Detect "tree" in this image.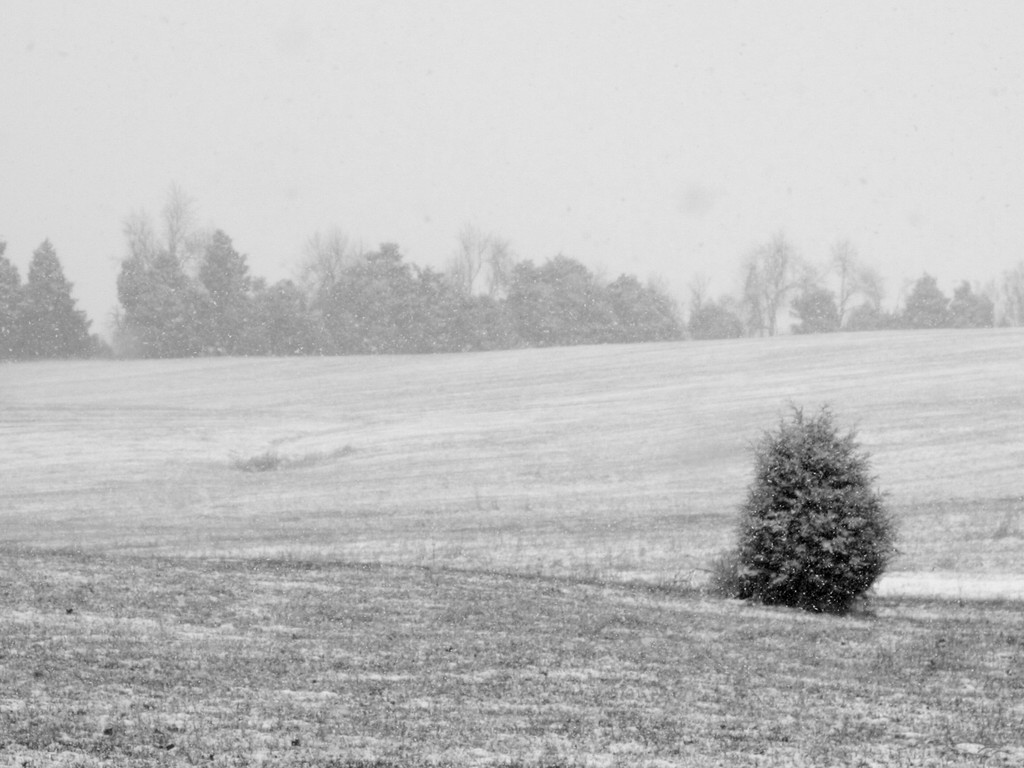
Detection: (x1=745, y1=233, x2=809, y2=332).
